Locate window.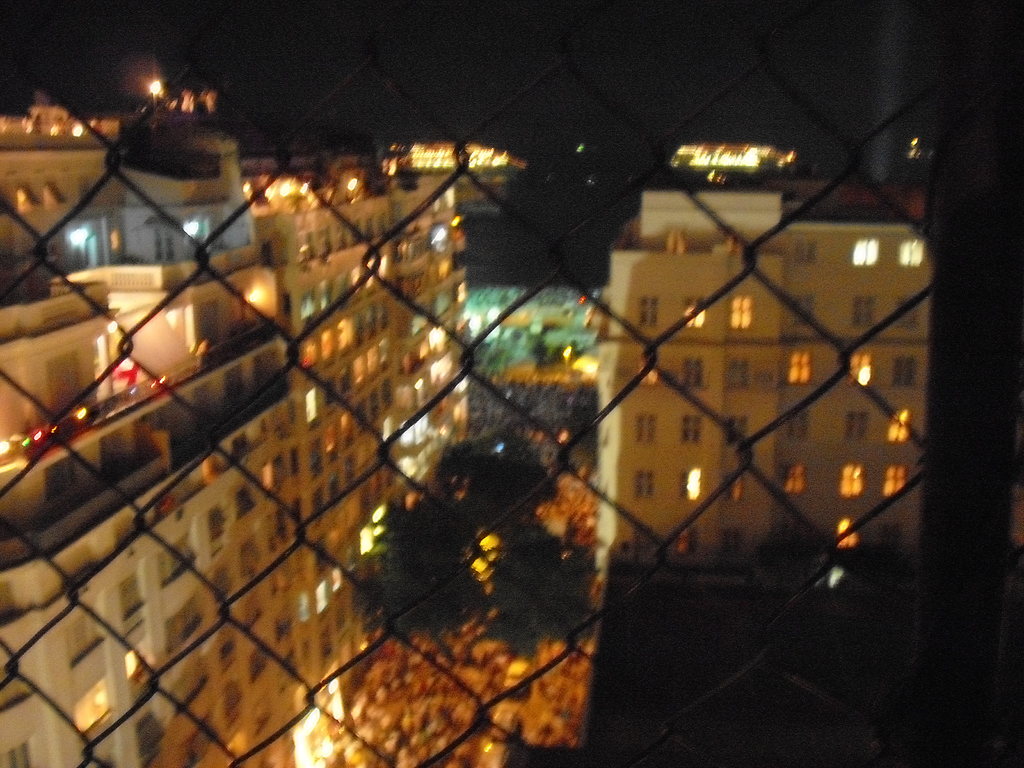
Bounding box: 640,299,653,324.
